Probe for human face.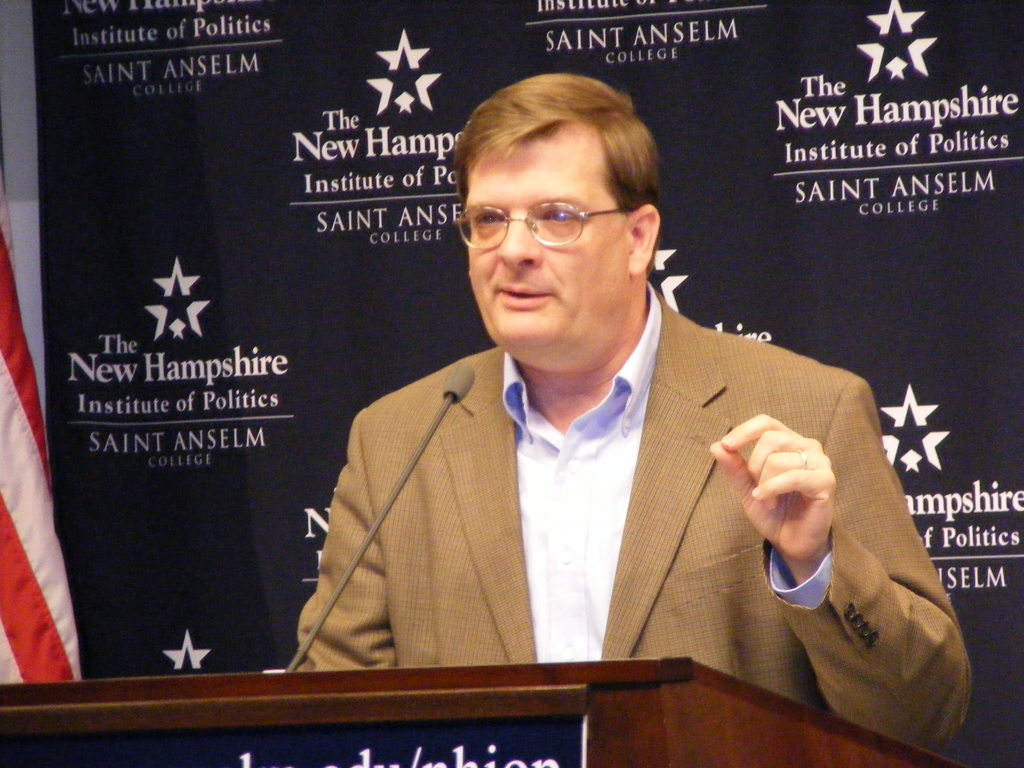
Probe result: bbox=(460, 115, 628, 365).
